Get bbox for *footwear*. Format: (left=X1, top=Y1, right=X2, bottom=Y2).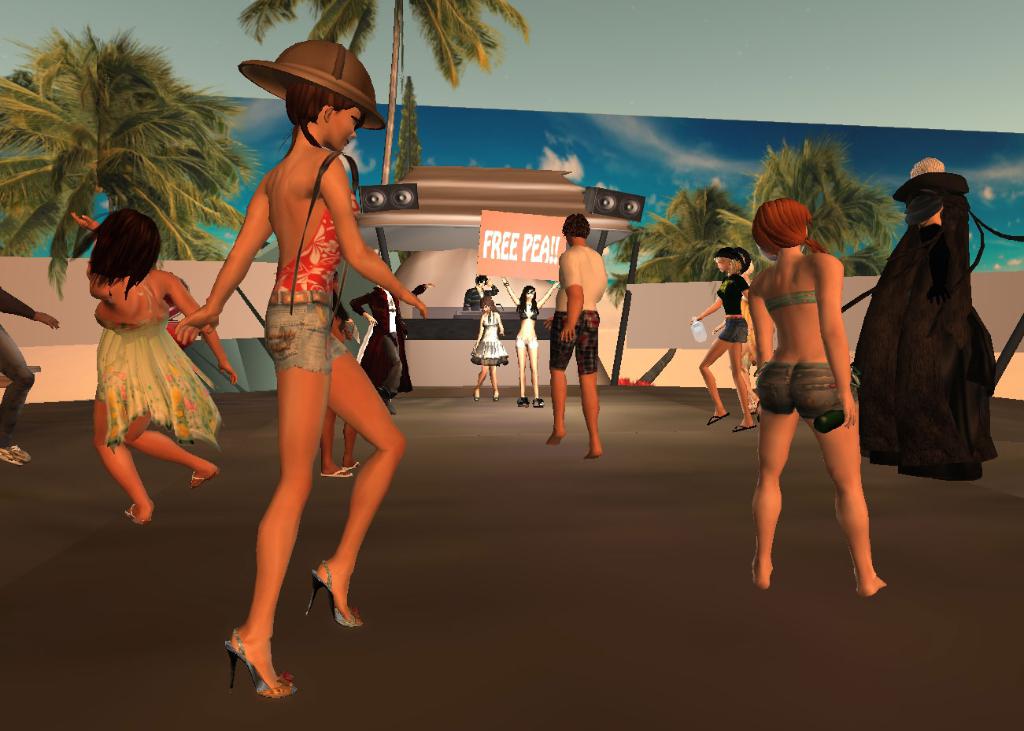
(left=491, top=389, right=500, bottom=401).
